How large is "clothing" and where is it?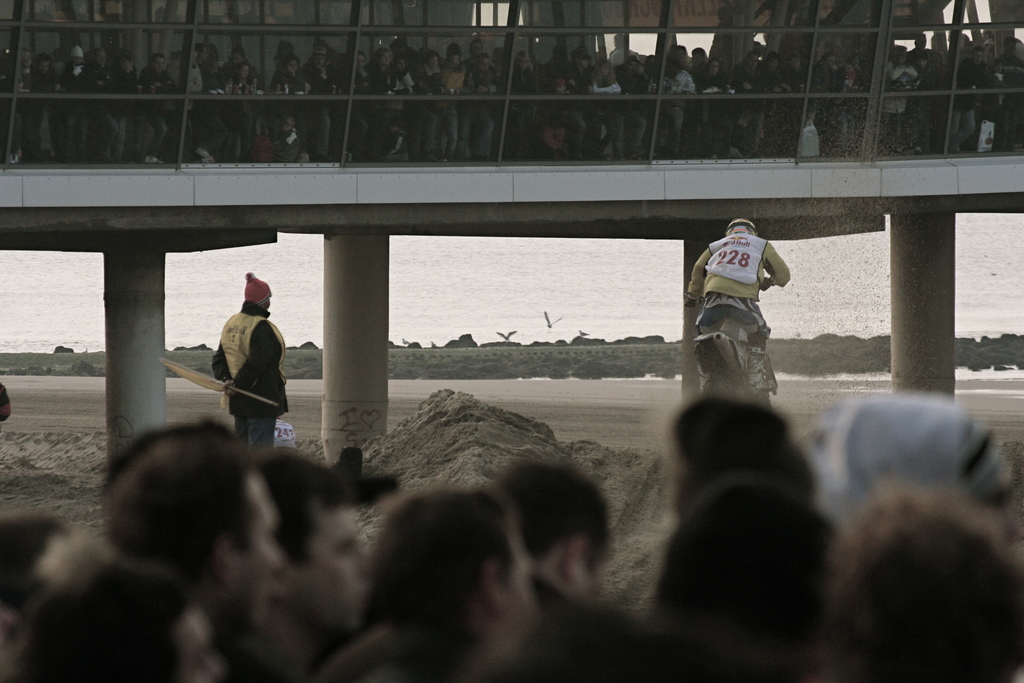
Bounding box: 83,73,118,162.
